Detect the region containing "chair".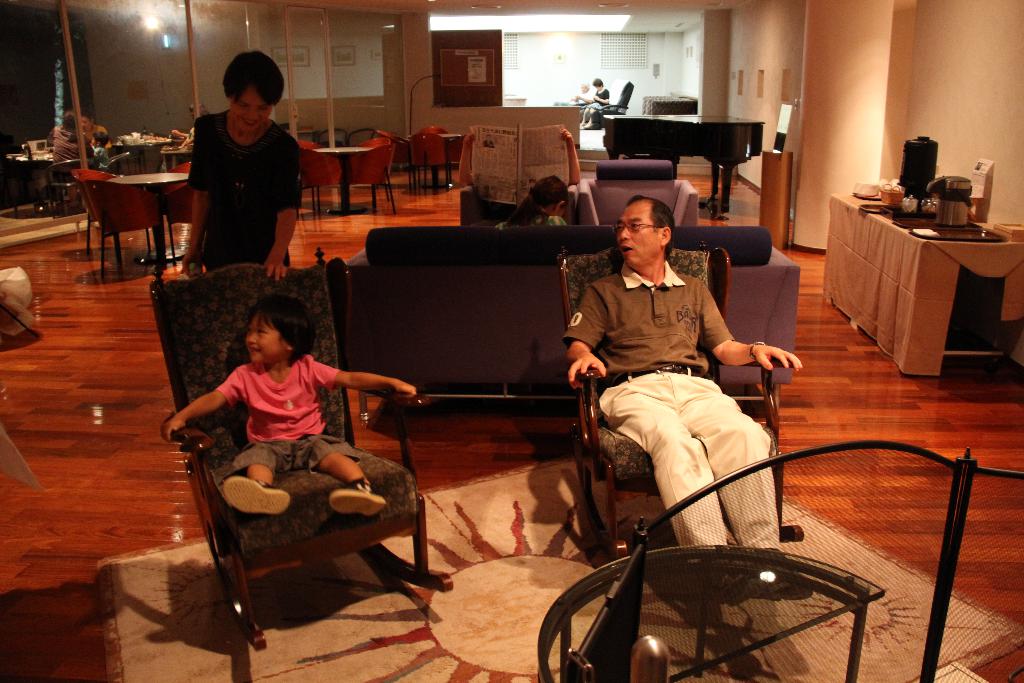
bbox=[456, 174, 580, 227].
